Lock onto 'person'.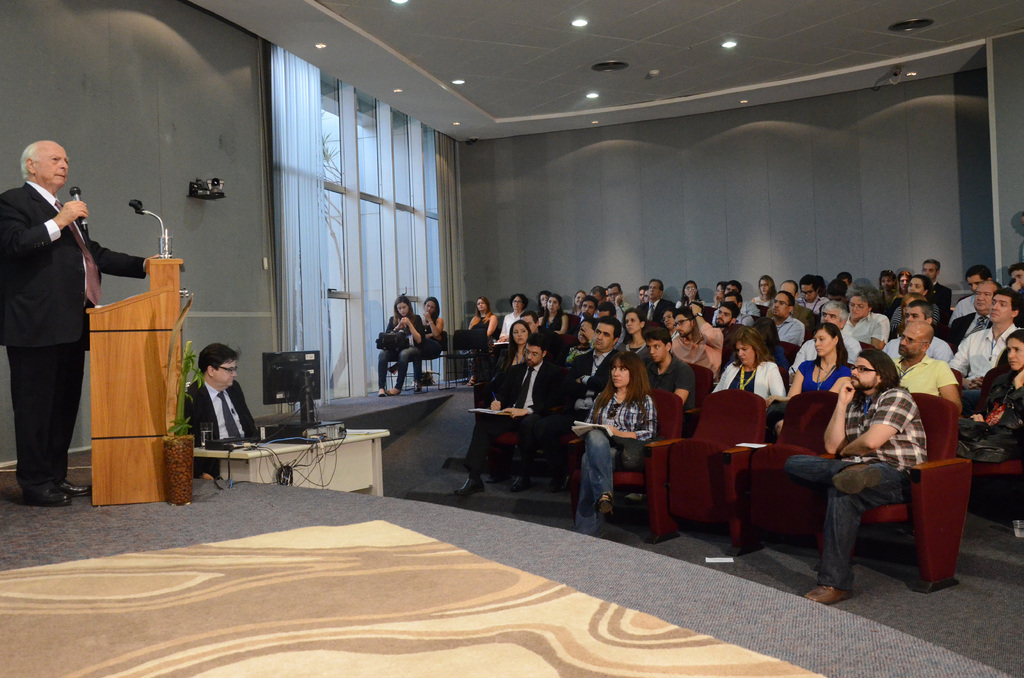
Locked: [left=886, top=330, right=954, bottom=412].
